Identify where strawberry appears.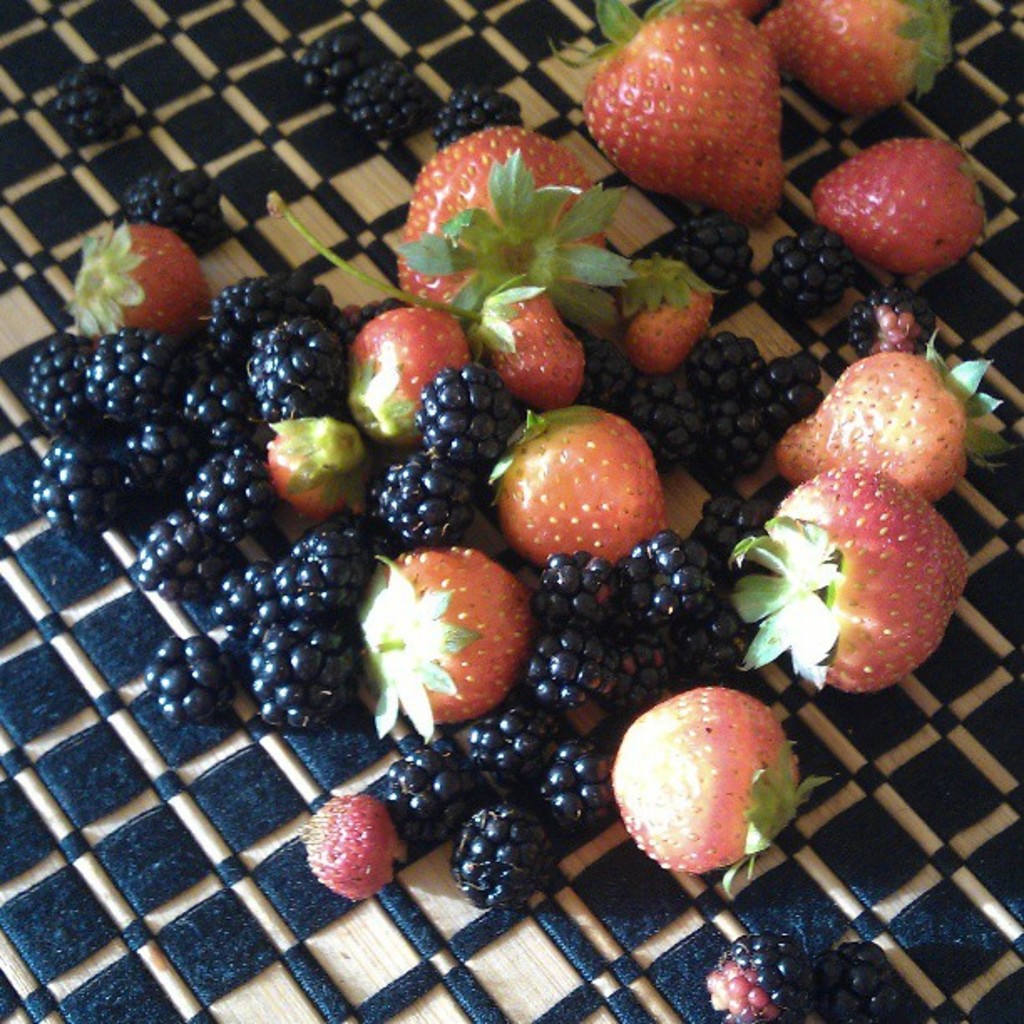
Appears at [796,132,991,274].
